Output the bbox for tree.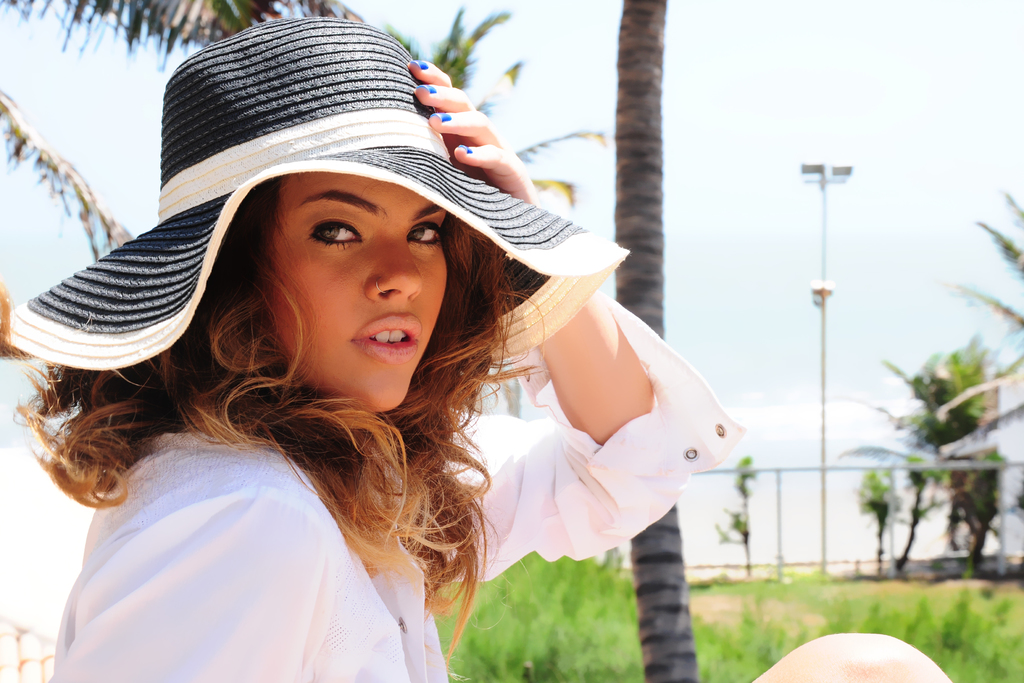
BBox(613, 1, 701, 682).
